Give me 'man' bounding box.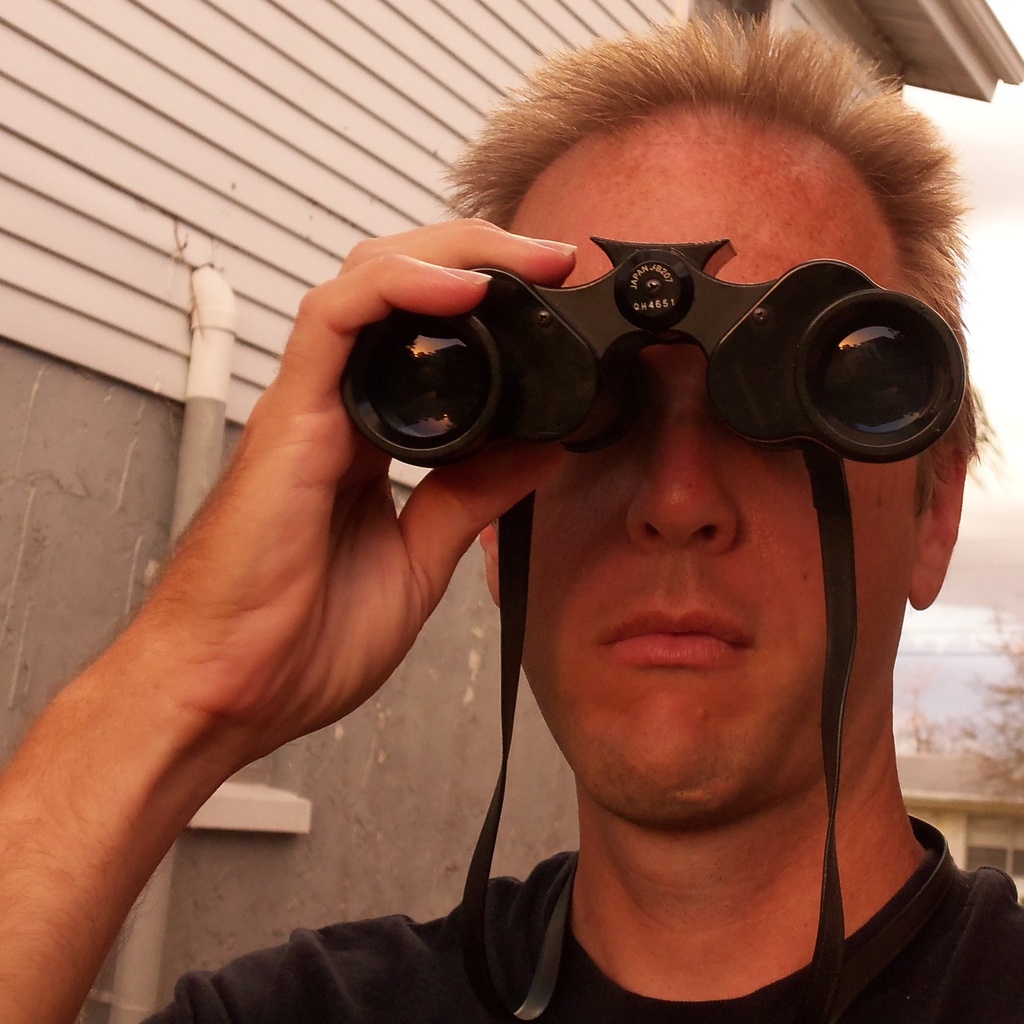
[x1=172, y1=62, x2=1023, y2=972].
